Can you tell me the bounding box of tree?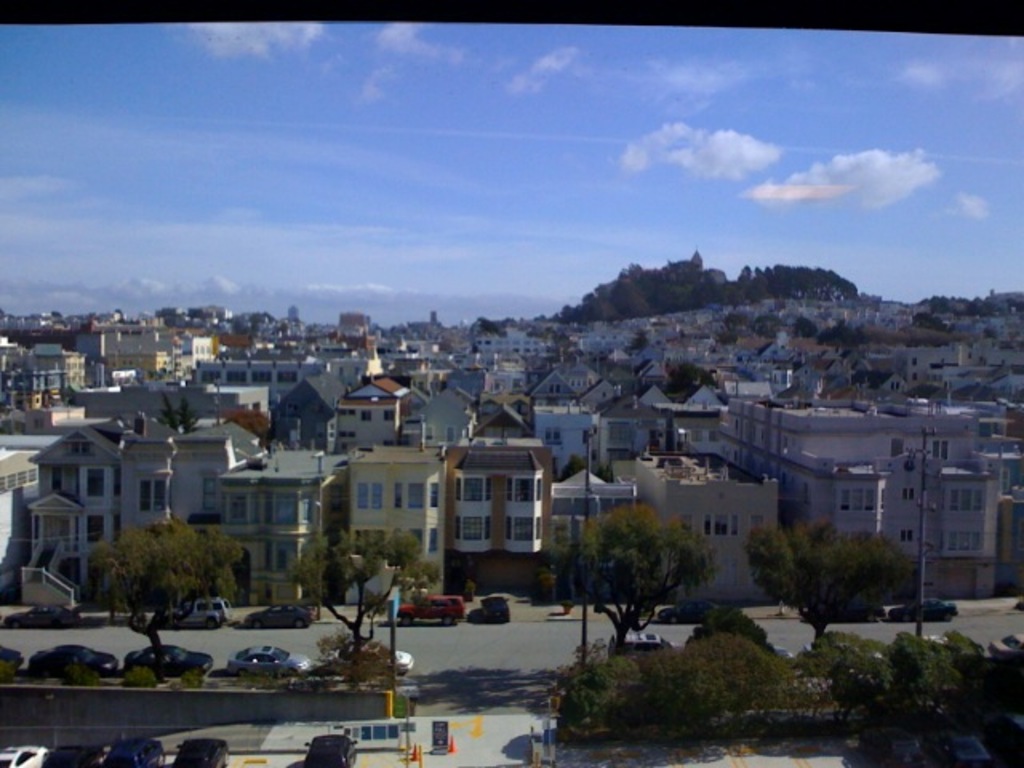
locate(155, 390, 200, 434).
